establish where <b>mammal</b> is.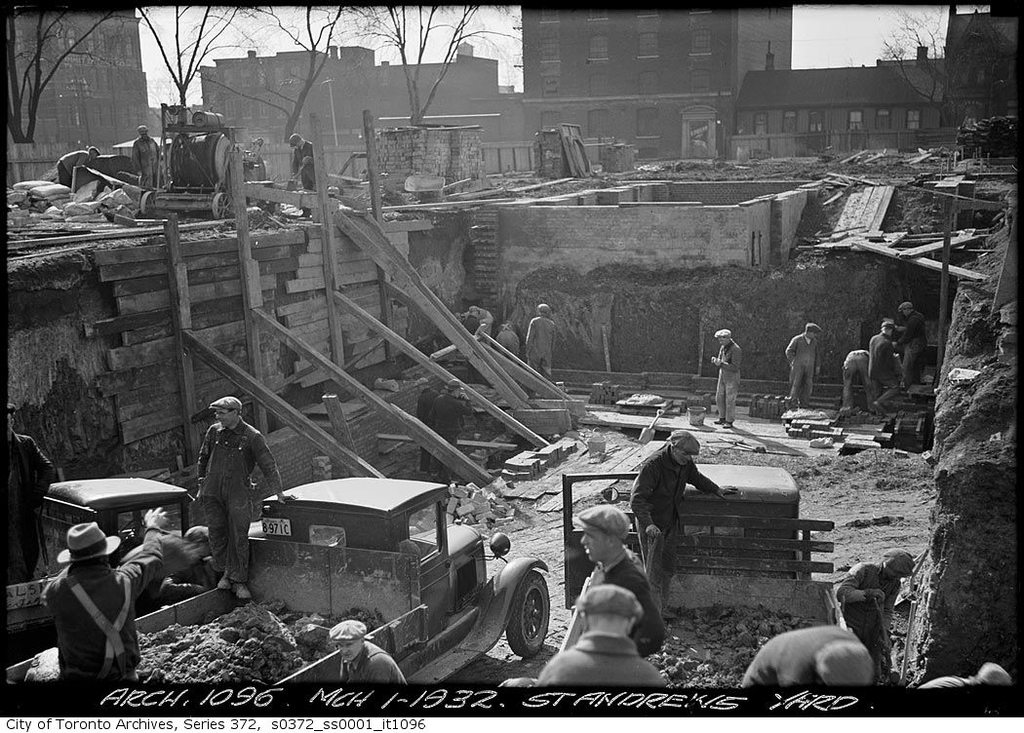
Established at select_region(430, 377, 476, 482).
